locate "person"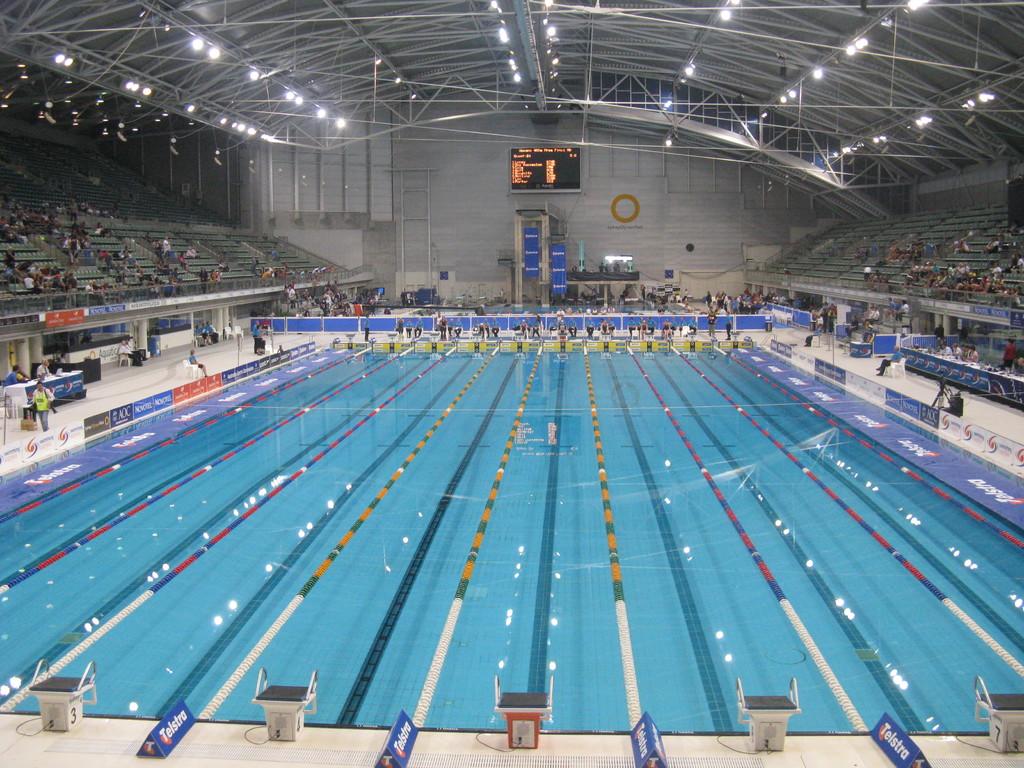
492/316/502/337
